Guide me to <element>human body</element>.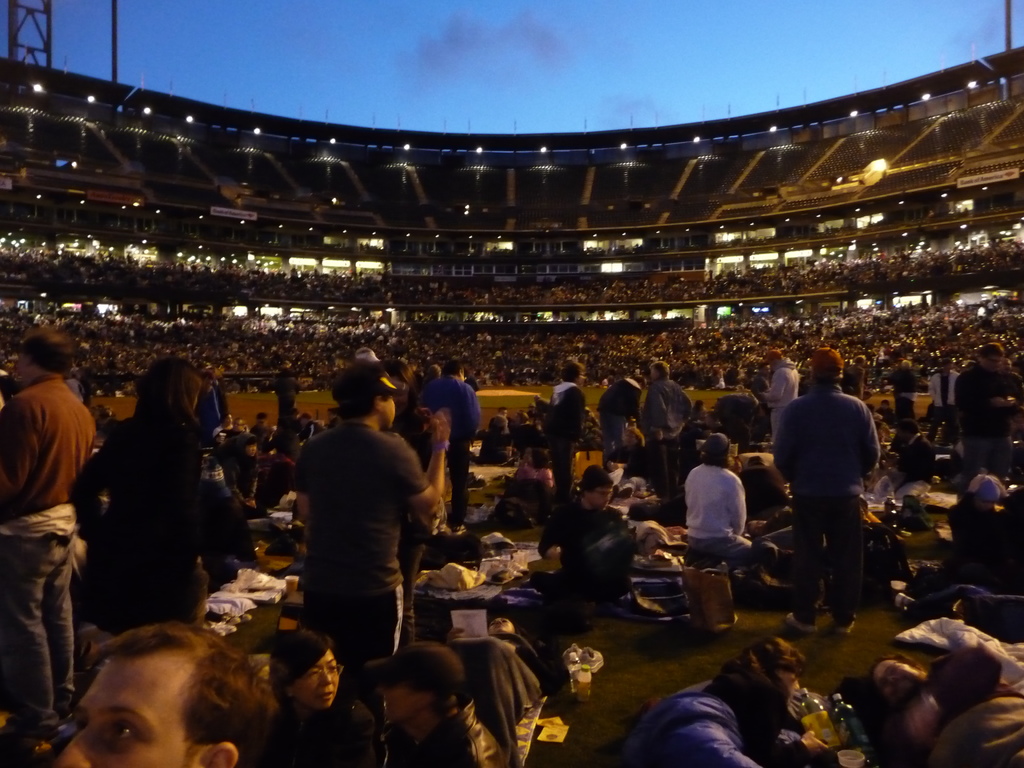
Guidance: 410/363/441/438.
